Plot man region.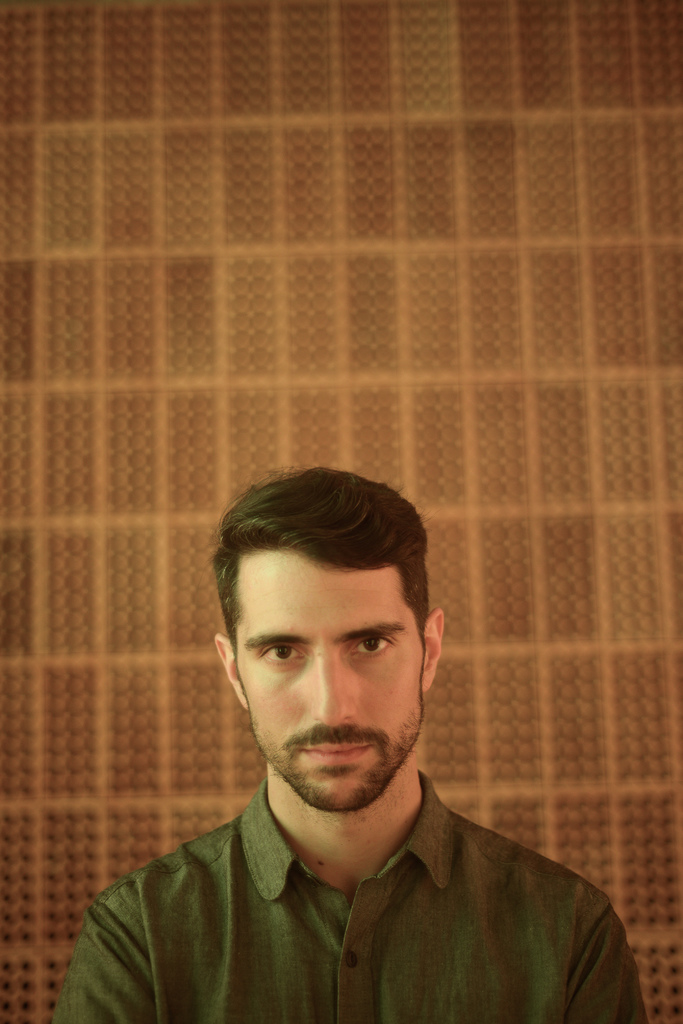
Plotted at <box>55,463,650,1018</box>.
